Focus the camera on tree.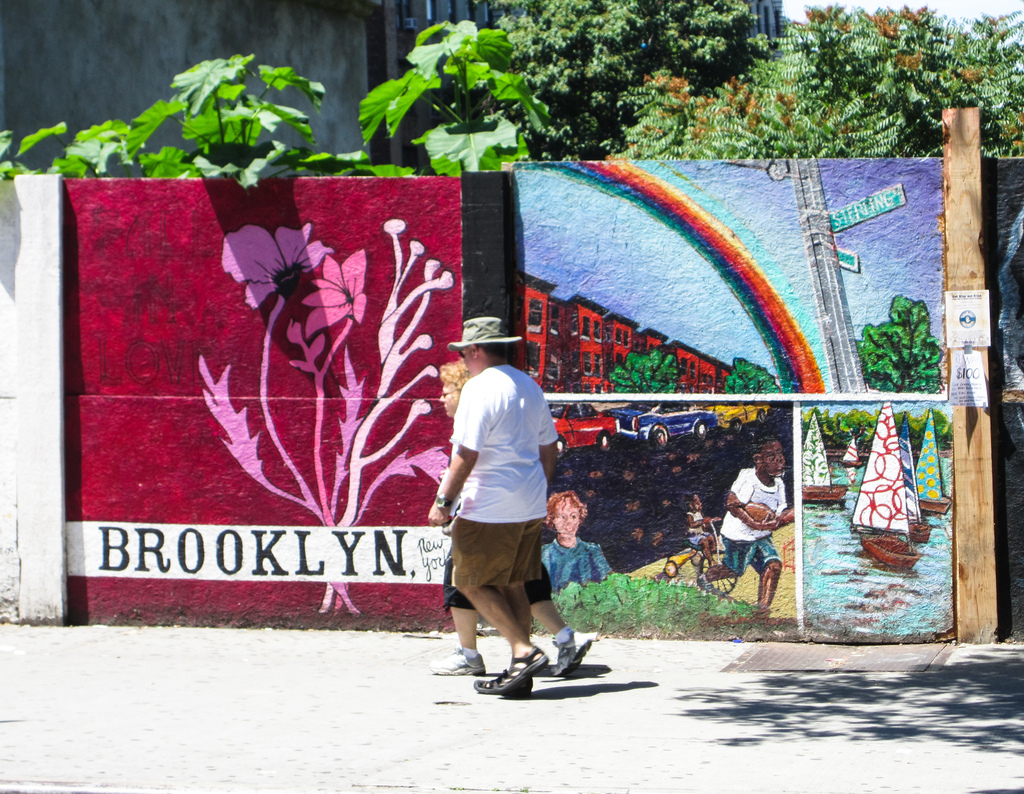
Focus region: x1=0, y1=19, x2=563, y2=191.
